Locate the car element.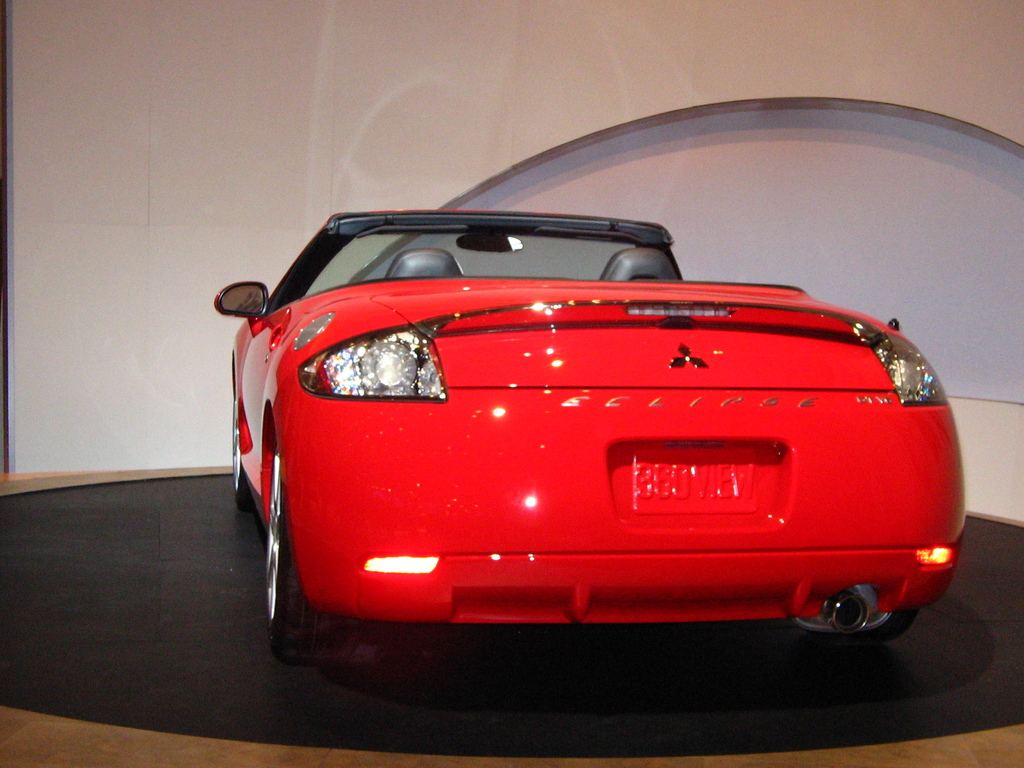
Element bbox: x1=216, y1=212, x2=969, y2=664.
